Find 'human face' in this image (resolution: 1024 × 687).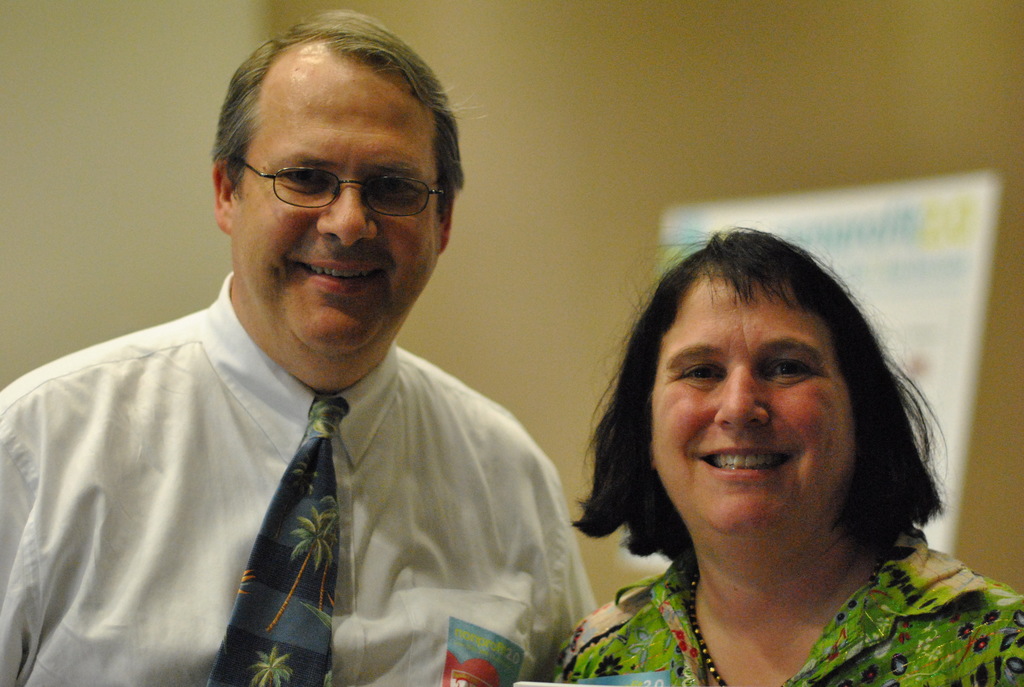
region(227, 84, 442, 351).
